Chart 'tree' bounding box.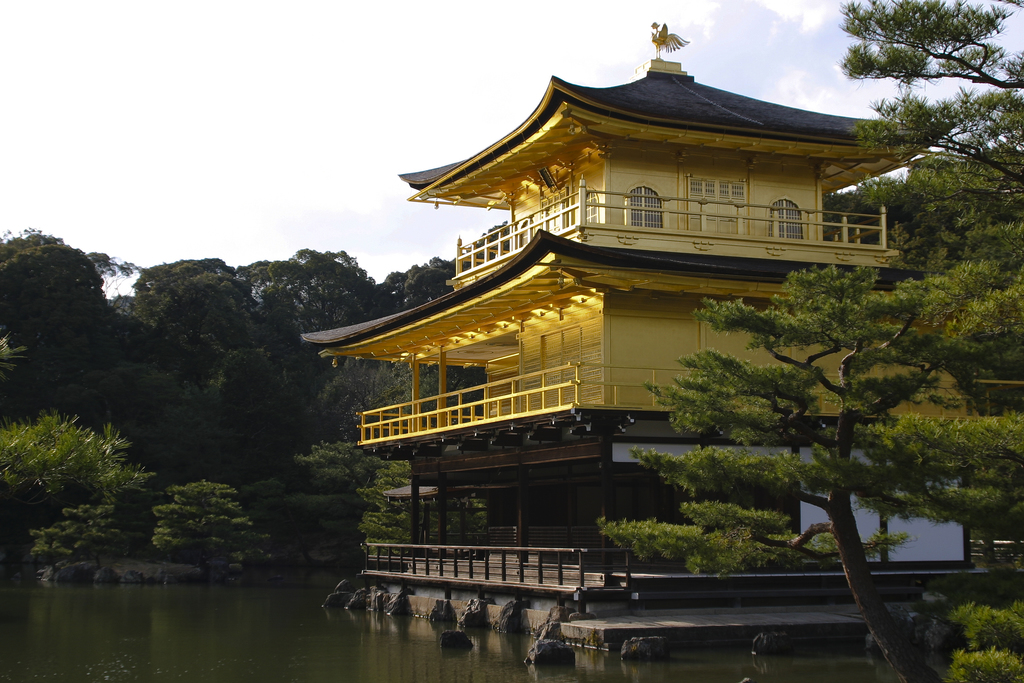
Charted: {"left": 131, "top": 243, "right": 287, "bottom": 377}.
